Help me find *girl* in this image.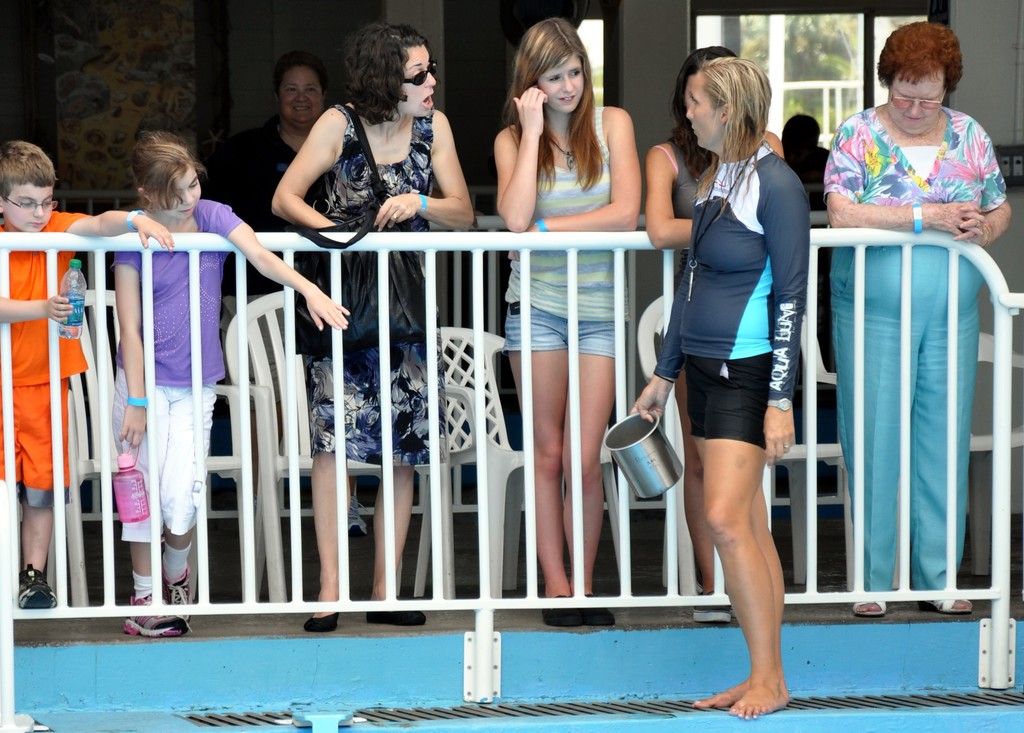
Found it: bbox=[111, 131, 352, 637].
